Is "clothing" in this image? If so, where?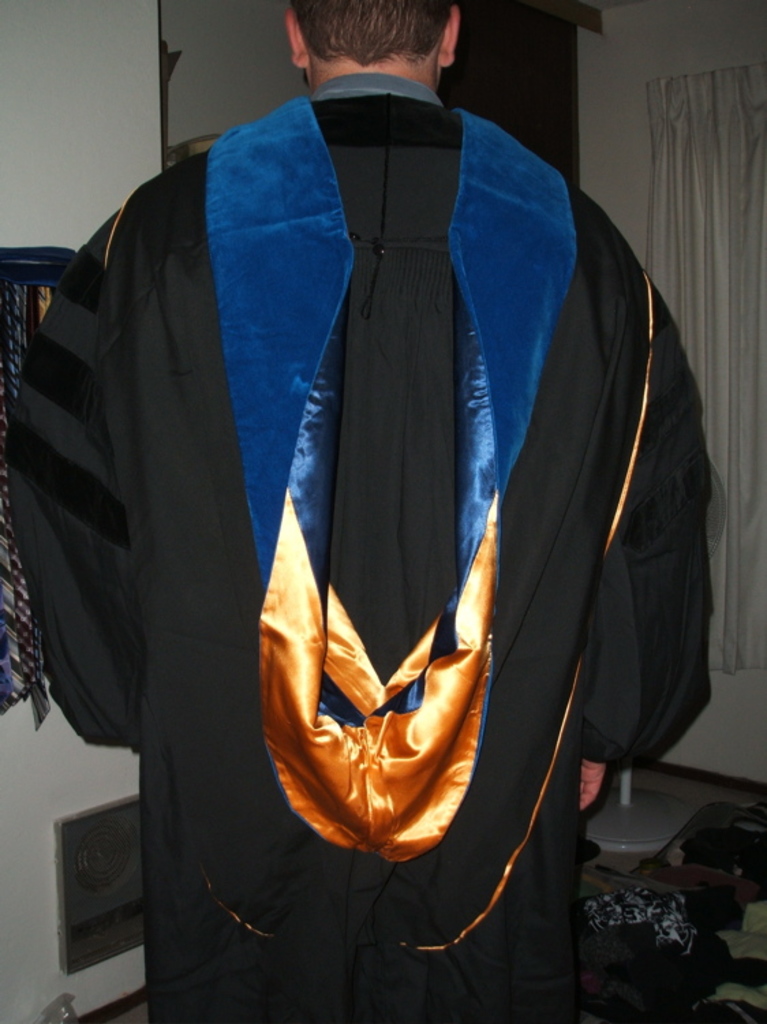
Yes, at 76/76/691/961.
